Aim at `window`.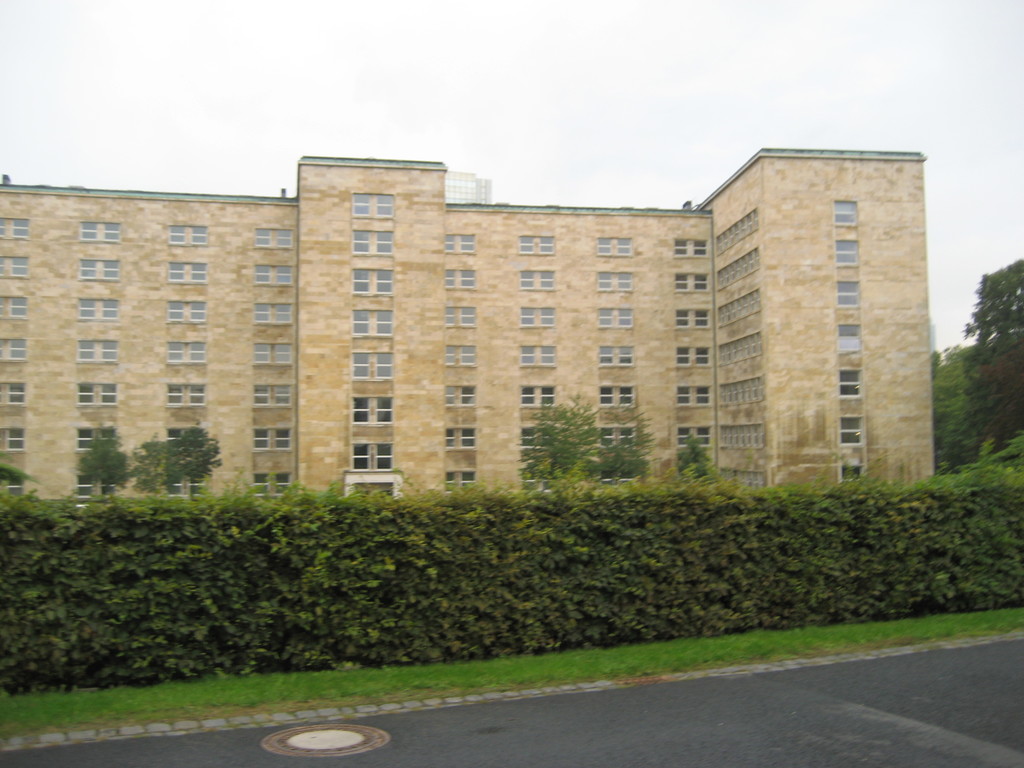
Aimed at {"x1": 0, "y1": 475, "x2": 20, "y2": 500}.
